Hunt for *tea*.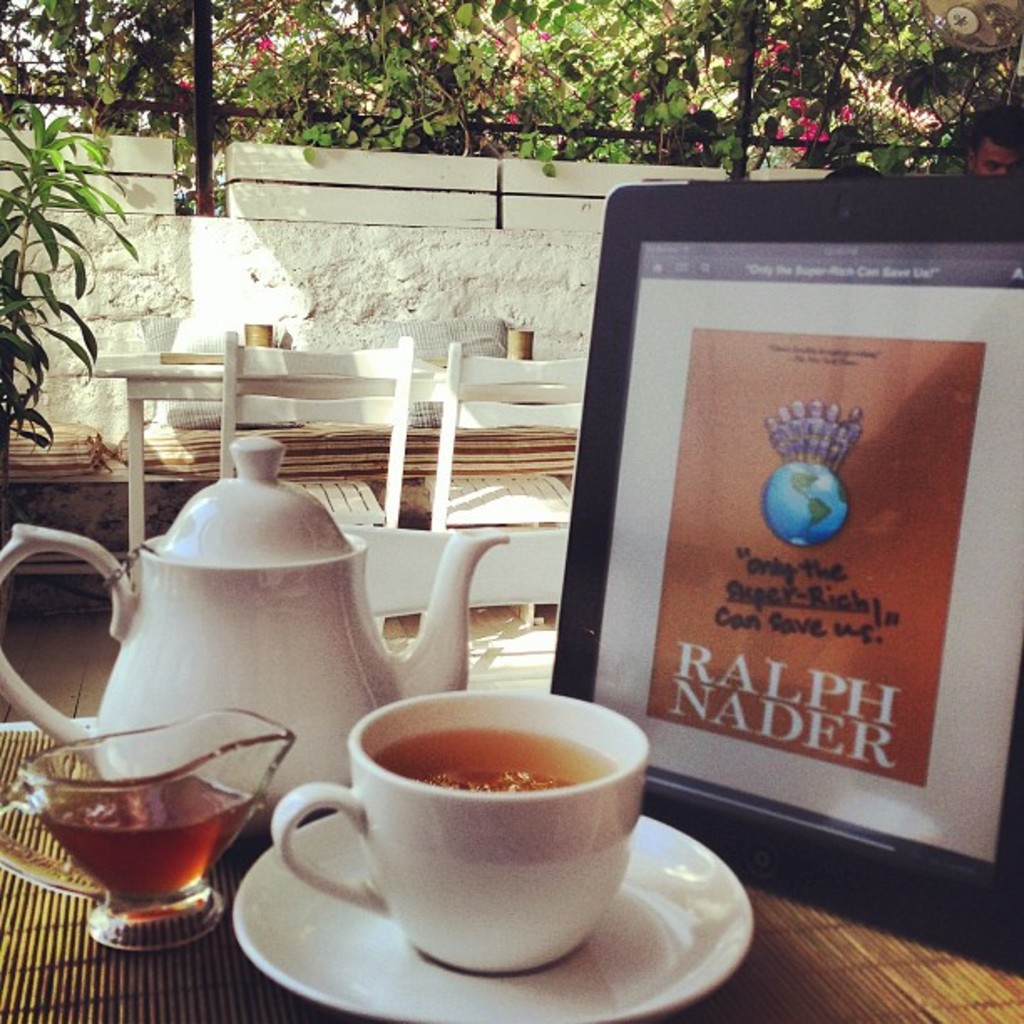
Hunted down at [370,728,619,800].
